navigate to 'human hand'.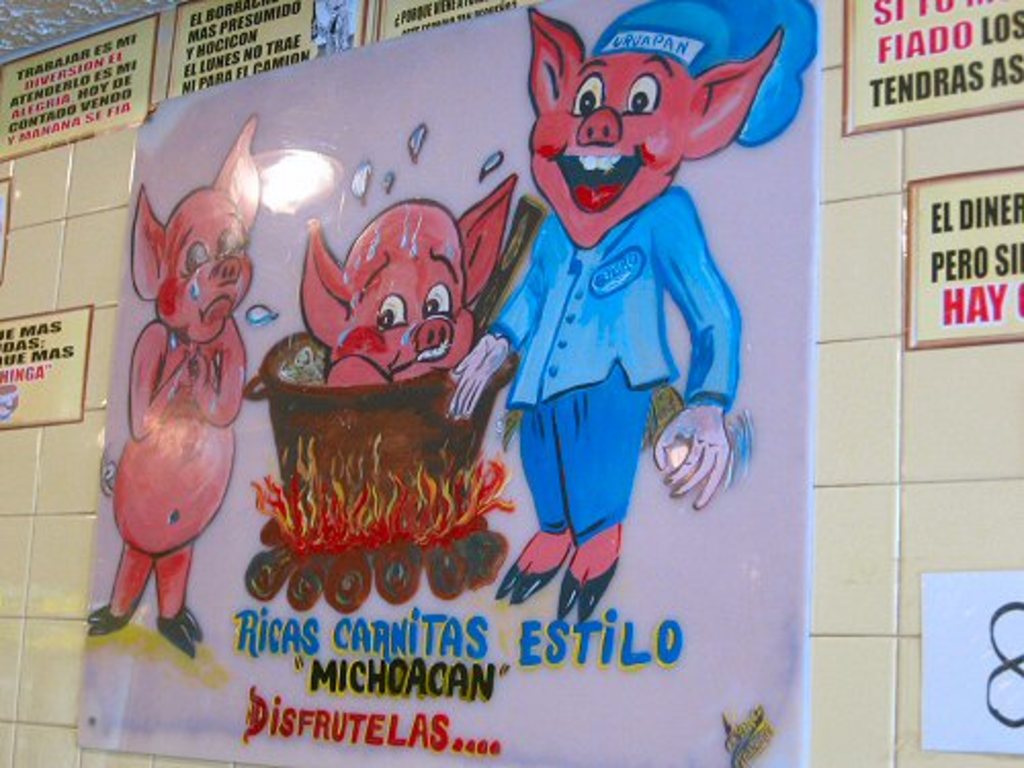
Navigation target: 190 346 211 393.
